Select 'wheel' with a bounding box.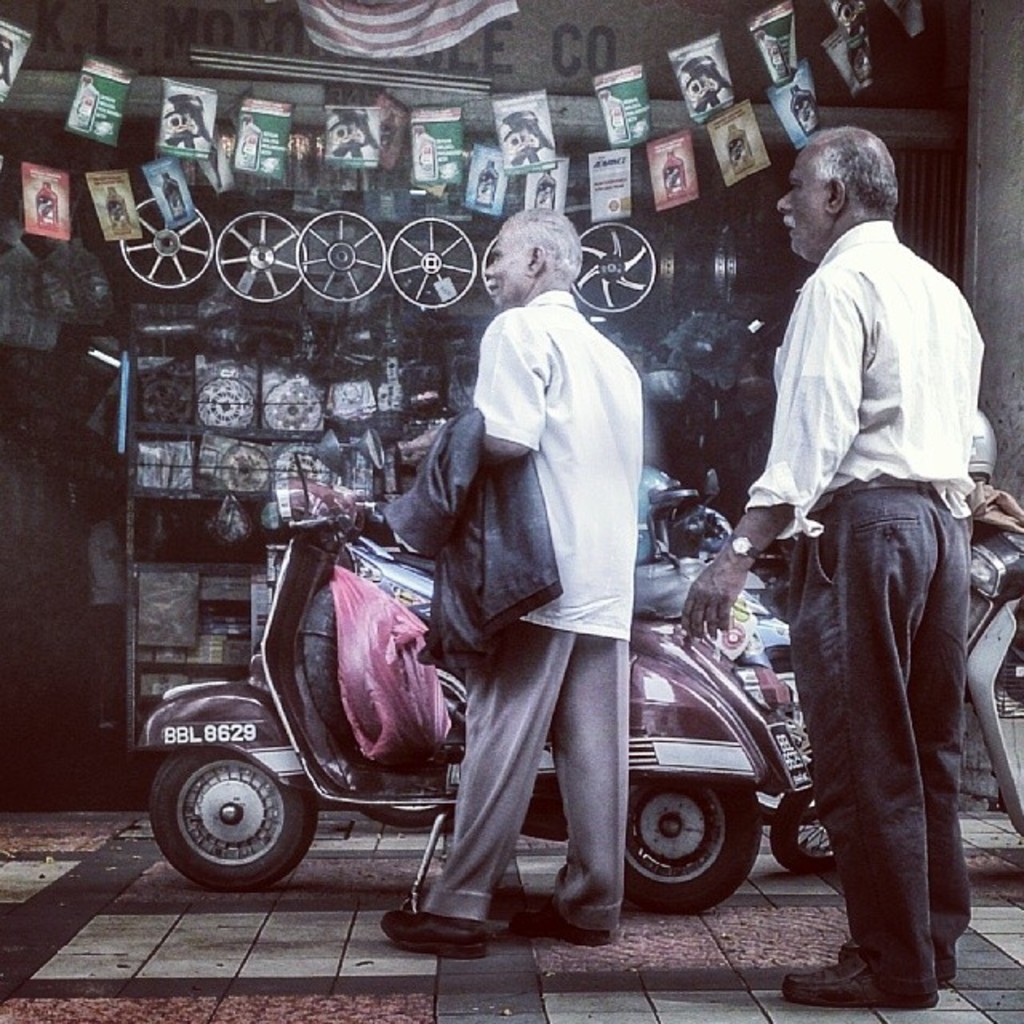
{"left": 142, "top": 726, "right": 330, "bottom": 904}.
